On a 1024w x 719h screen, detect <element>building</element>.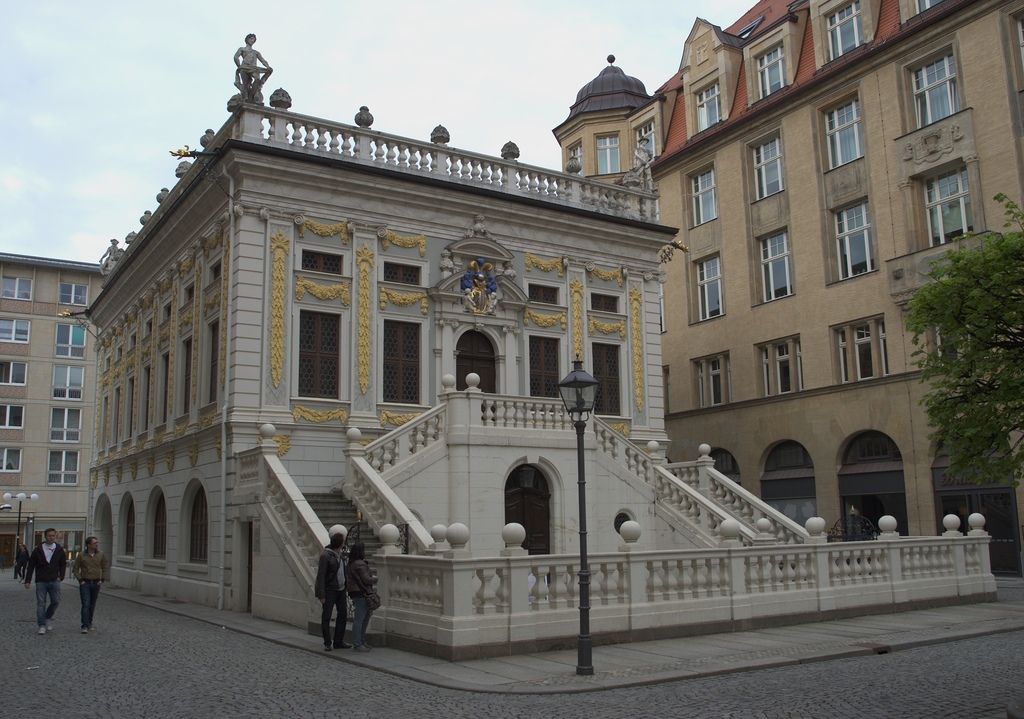
[552, 0, 1023, 575].
